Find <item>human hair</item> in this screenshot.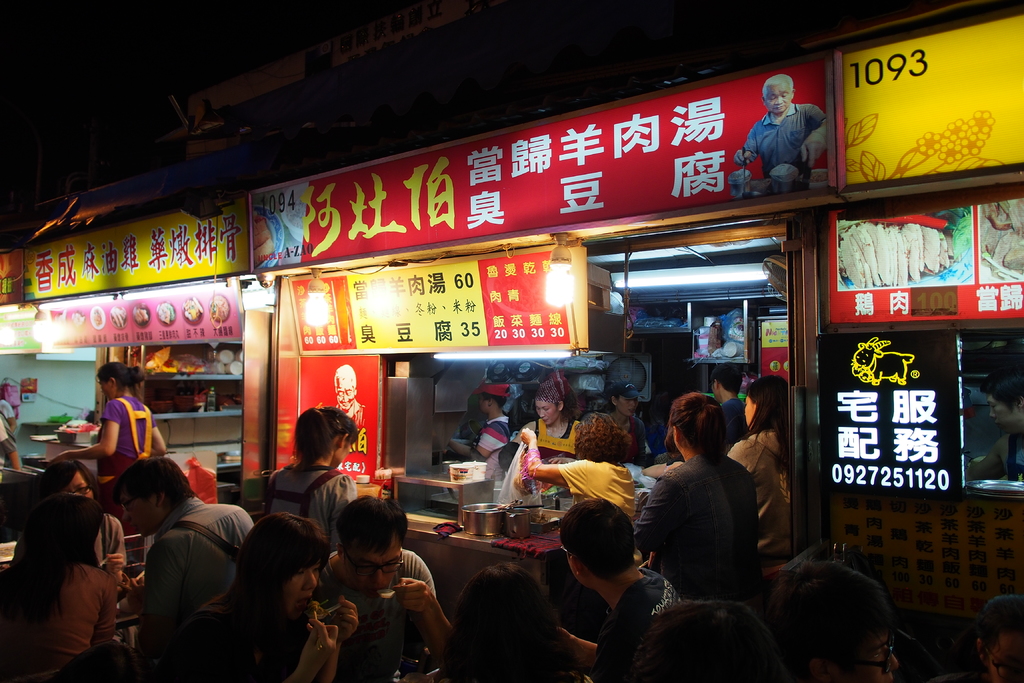
The bounding box for <item>human hair</item> is detection(334, 488, 410, 554).
